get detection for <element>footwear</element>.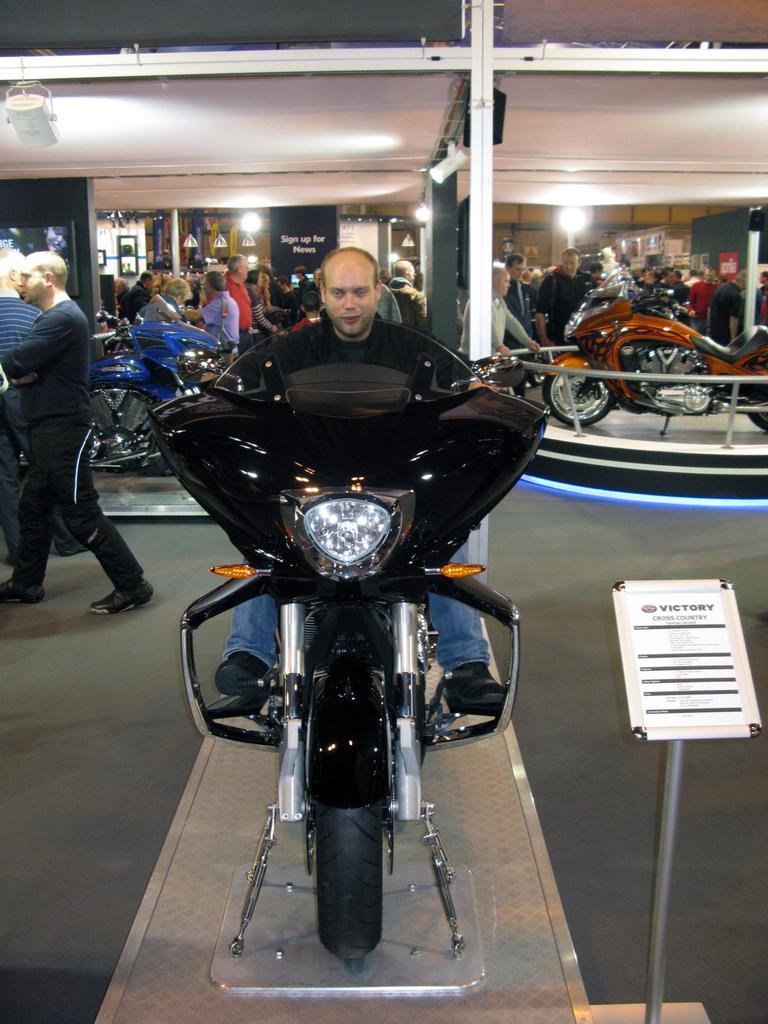
Detection: <bbox>0, 569, 52, 604</bbox>.
